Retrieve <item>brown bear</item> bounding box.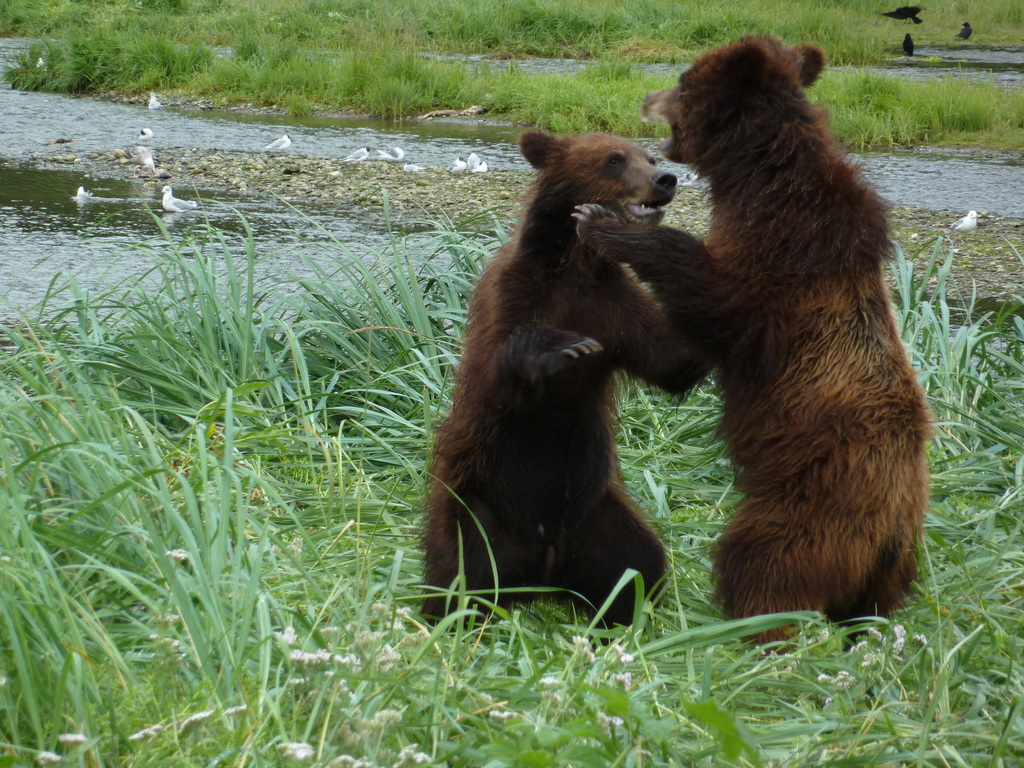
Bounding box: region(413, 127, 717, 651).
